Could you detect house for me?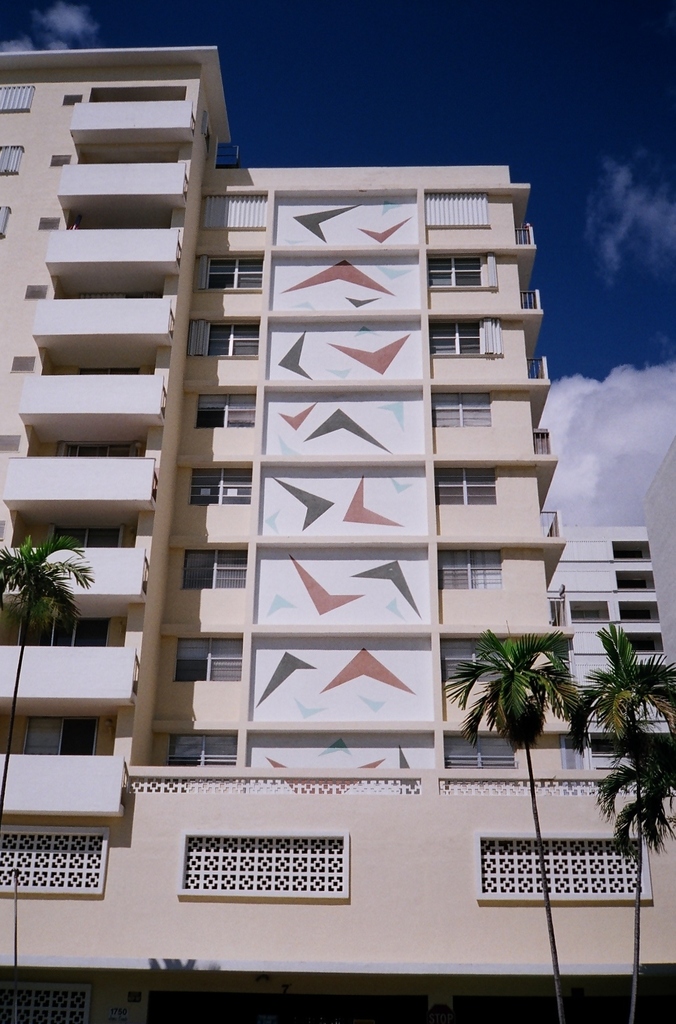
Detection result: [526, 529, 675, 739].
